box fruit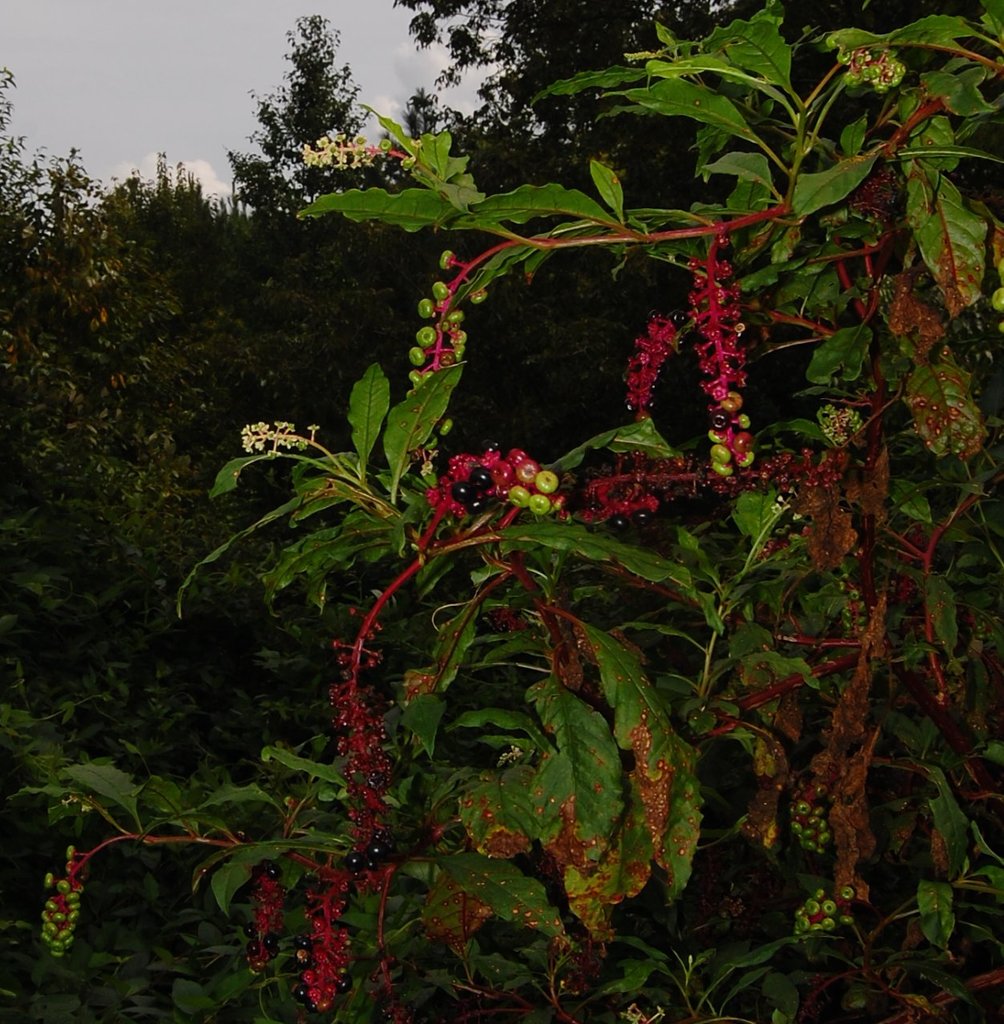
Rect(839, 885, 855, 899)
